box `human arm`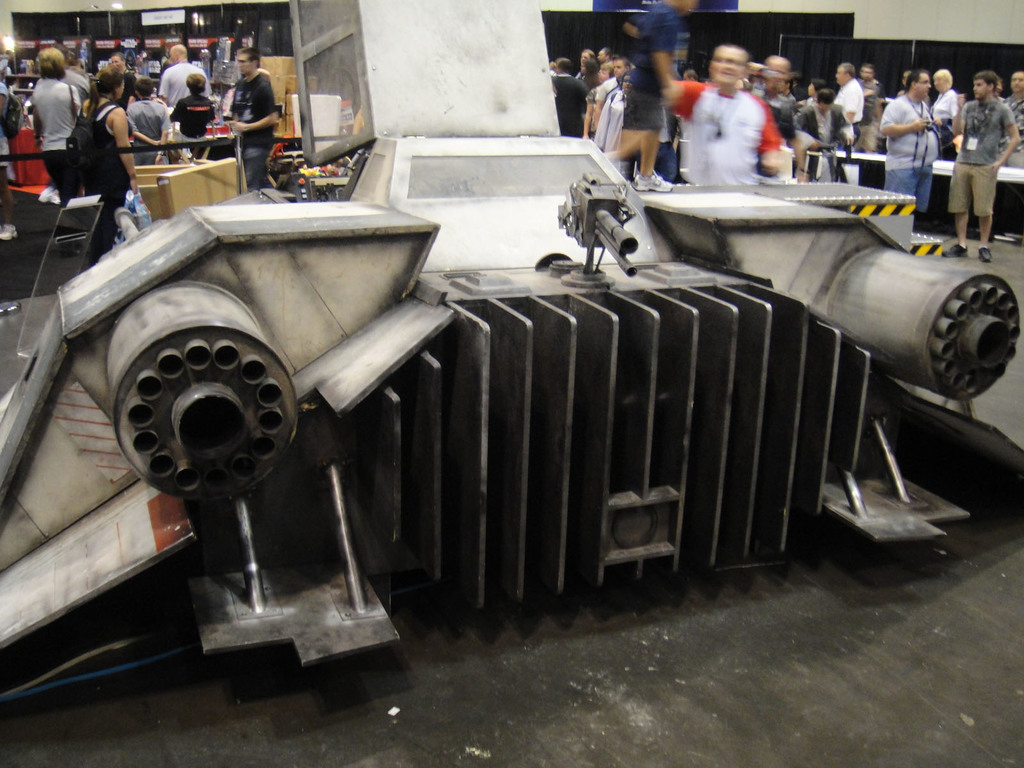
752, 98, 792, 176
